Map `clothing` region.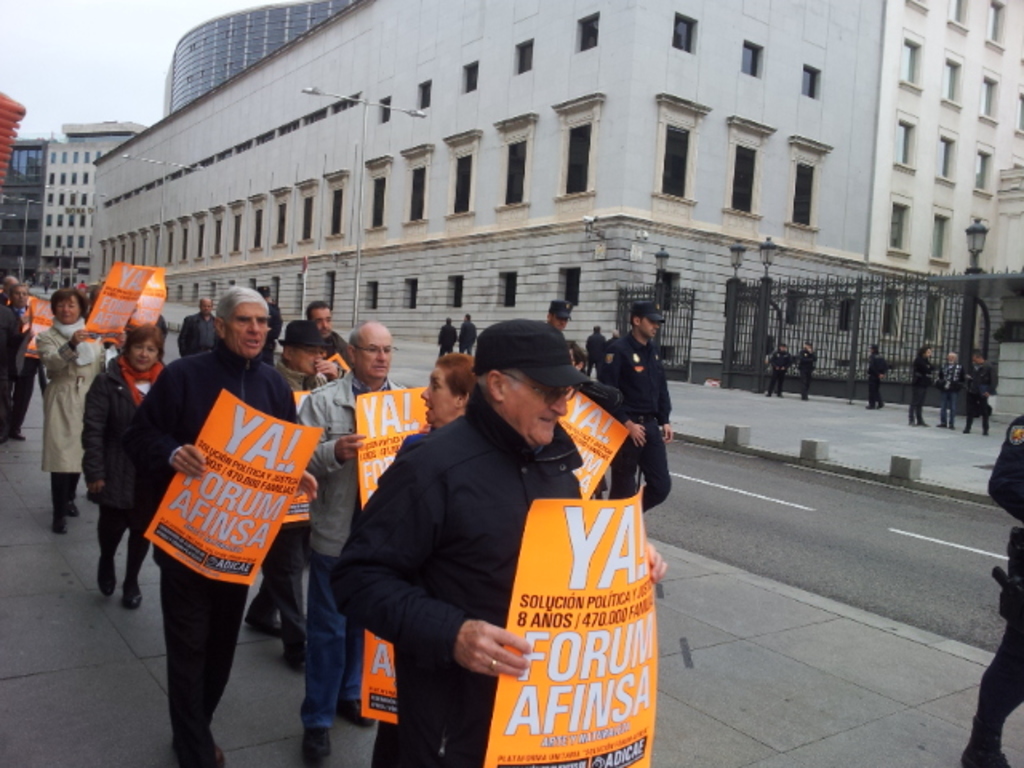
Mapped to (x1=123, y1=304, x2=331, y2=733).
